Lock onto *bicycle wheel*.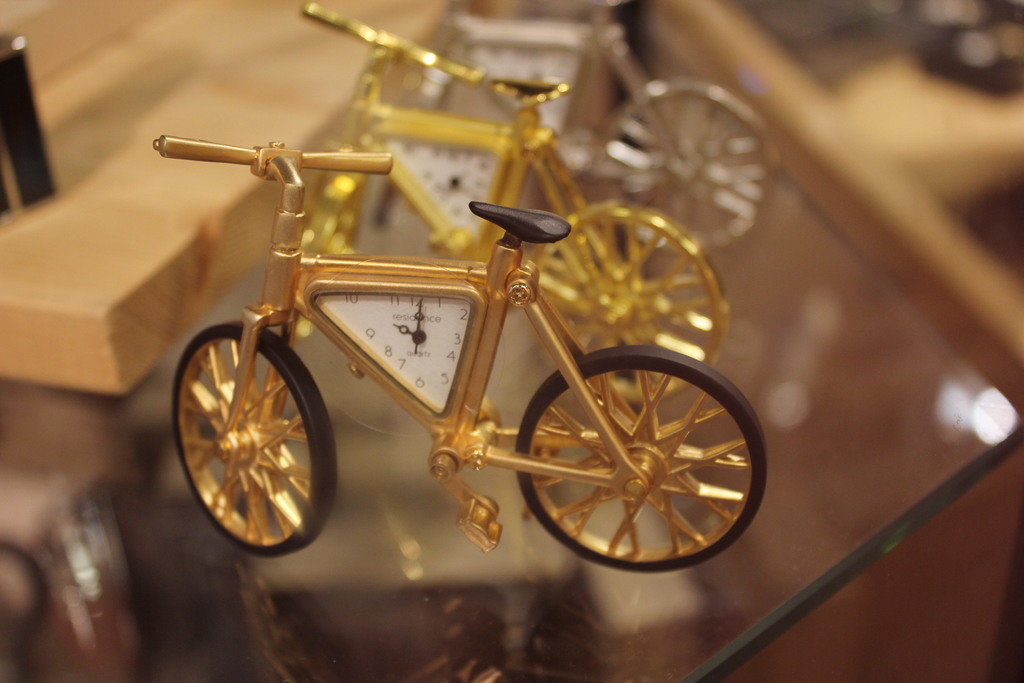
Locked: Rect(589, 75, 791, 256).
